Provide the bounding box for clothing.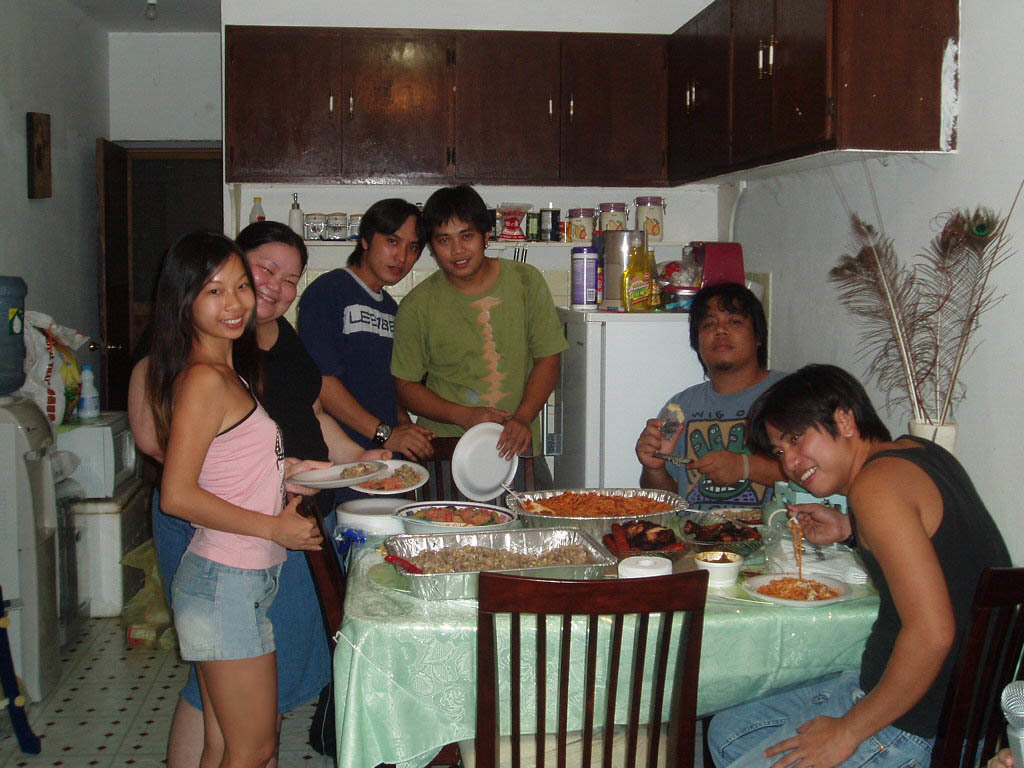
x1=650, y1=362, x2=767, y2=518.
